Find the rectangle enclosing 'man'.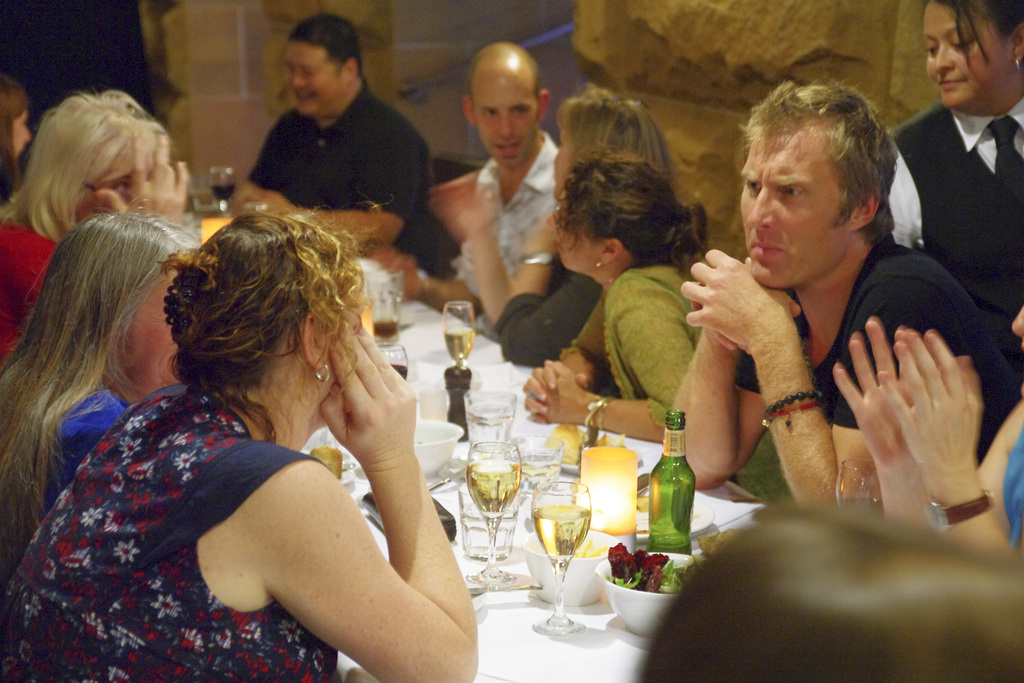
[left=244, top=15, right=438, bottom=258].
